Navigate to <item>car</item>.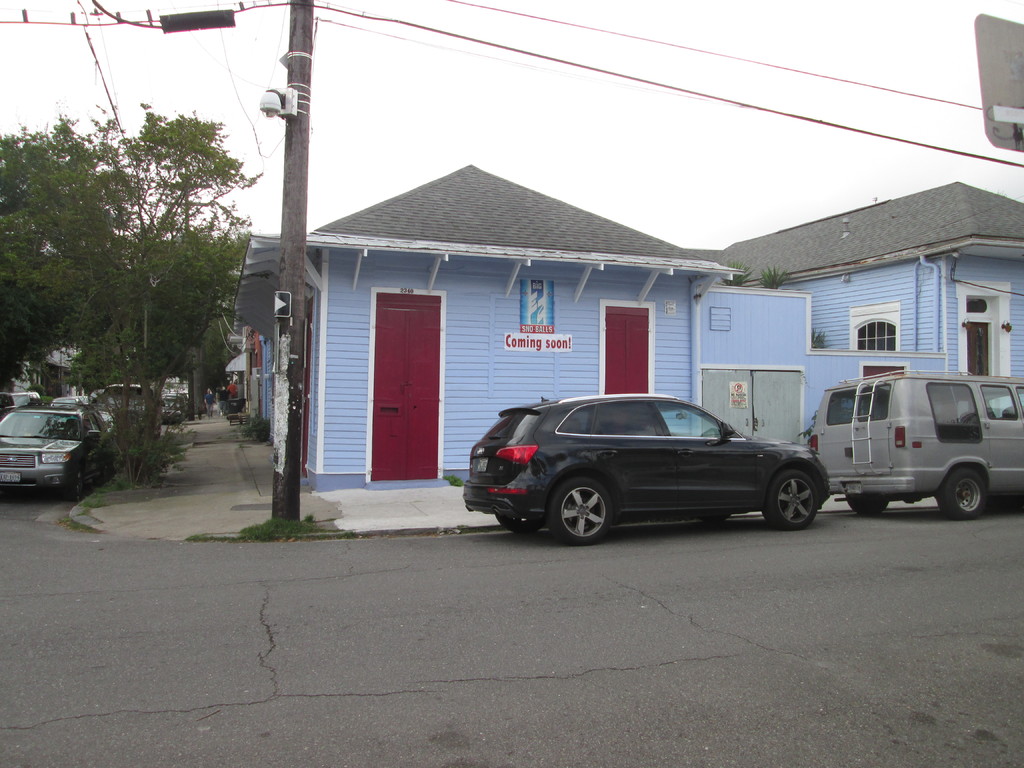
Navigation target: 0 403 104 504.
